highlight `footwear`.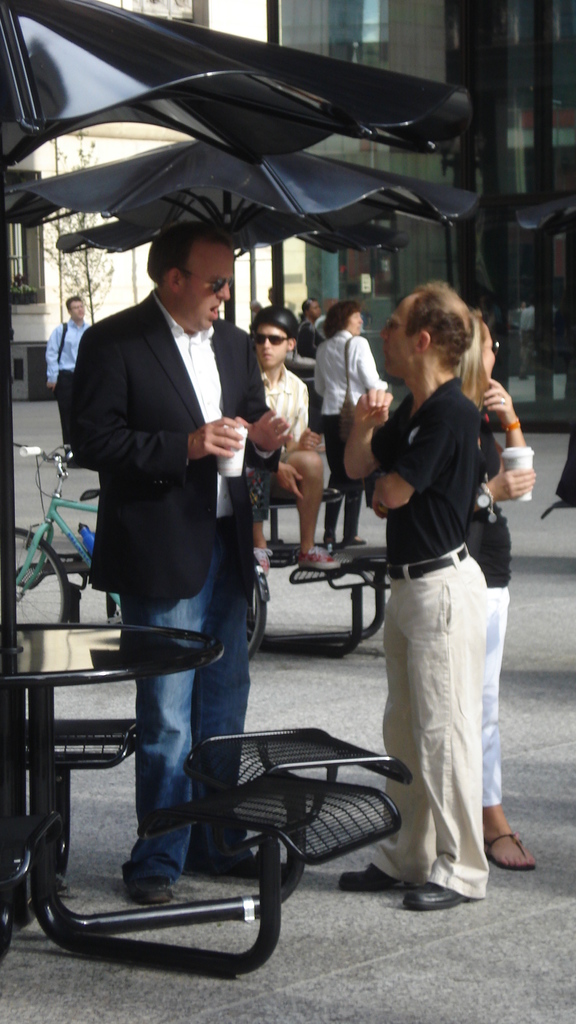
Highlighted region: [403,876,481,911].
